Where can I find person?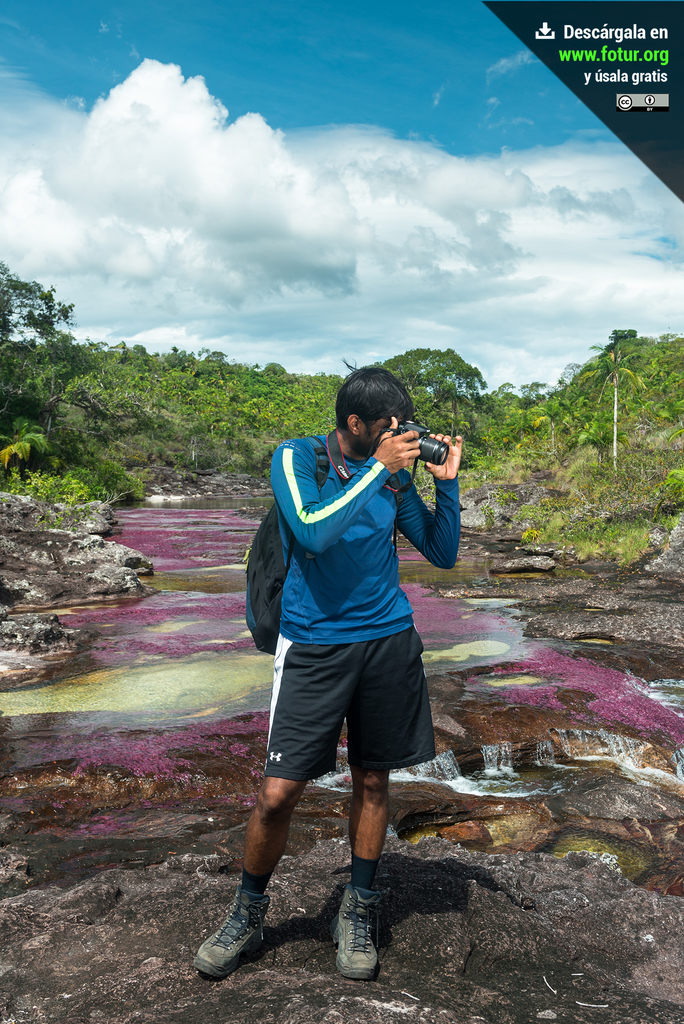
You can find it at left=185, top=364, right=460, bottom=982.
